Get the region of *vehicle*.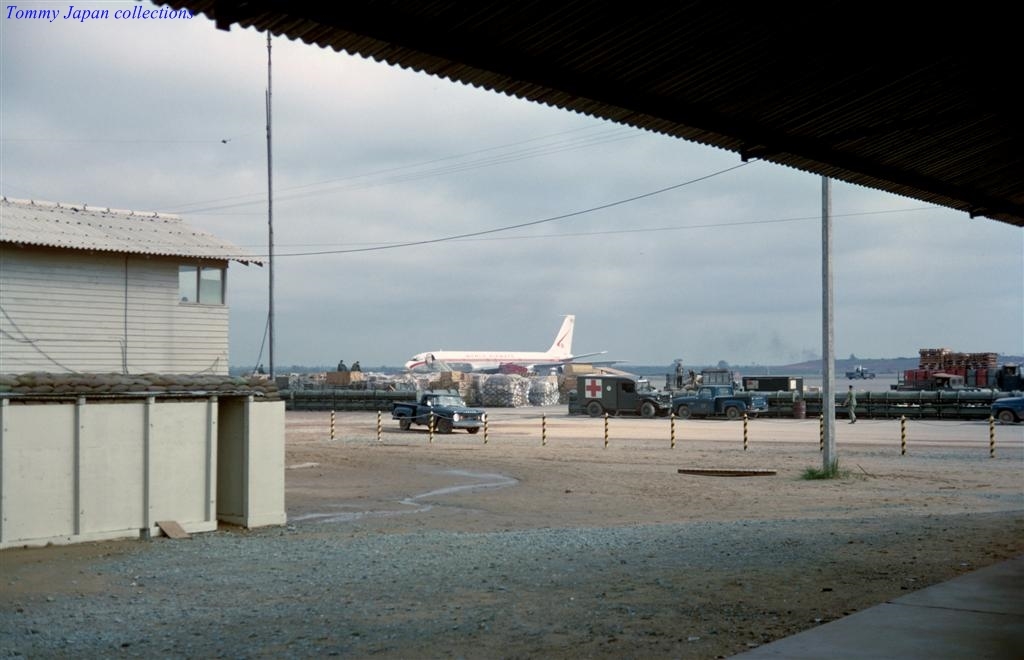
box(405, 311, 607, 373).
